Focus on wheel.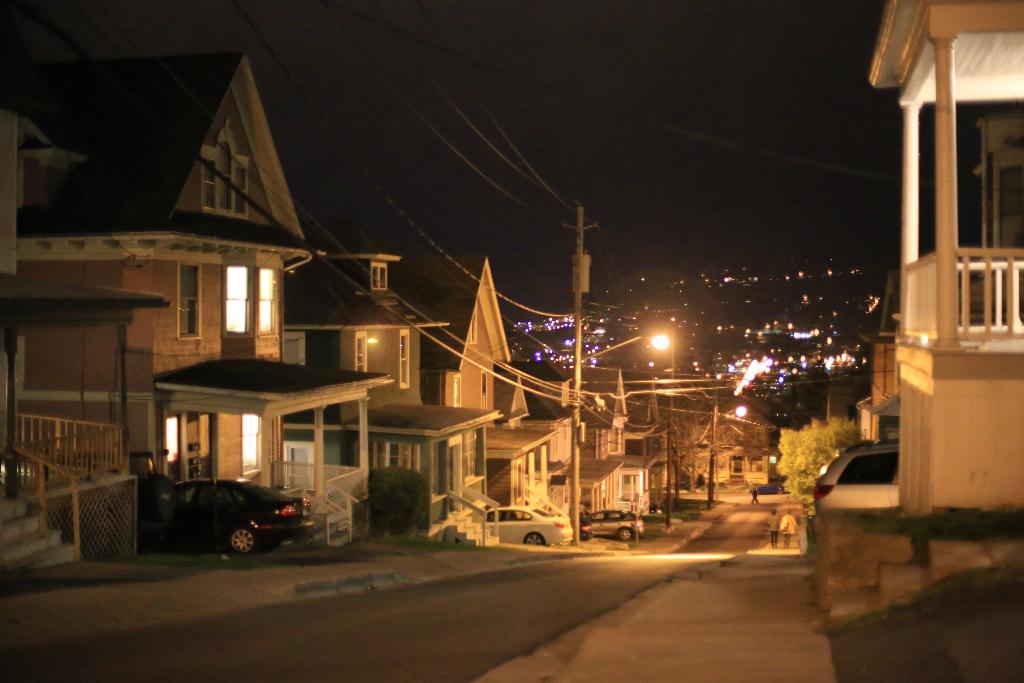
Focused at box=[525, 534, 547, 543].
